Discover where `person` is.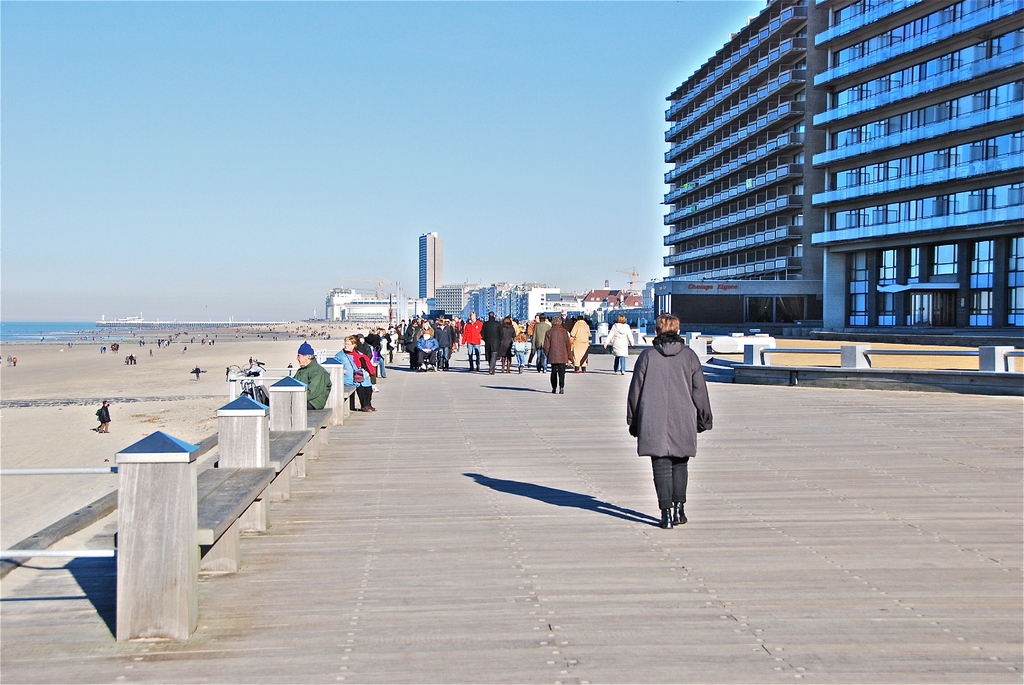
Discovered at select_region(567, 315, 591, 374).
